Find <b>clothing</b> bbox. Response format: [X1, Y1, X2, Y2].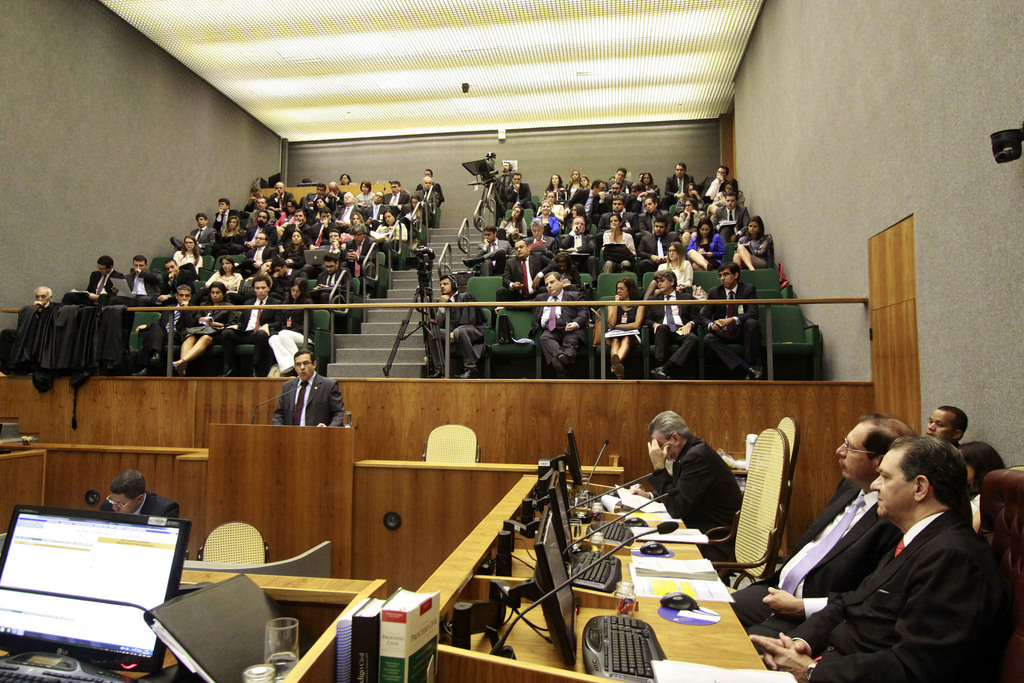
[83, 270, 120, 293].
